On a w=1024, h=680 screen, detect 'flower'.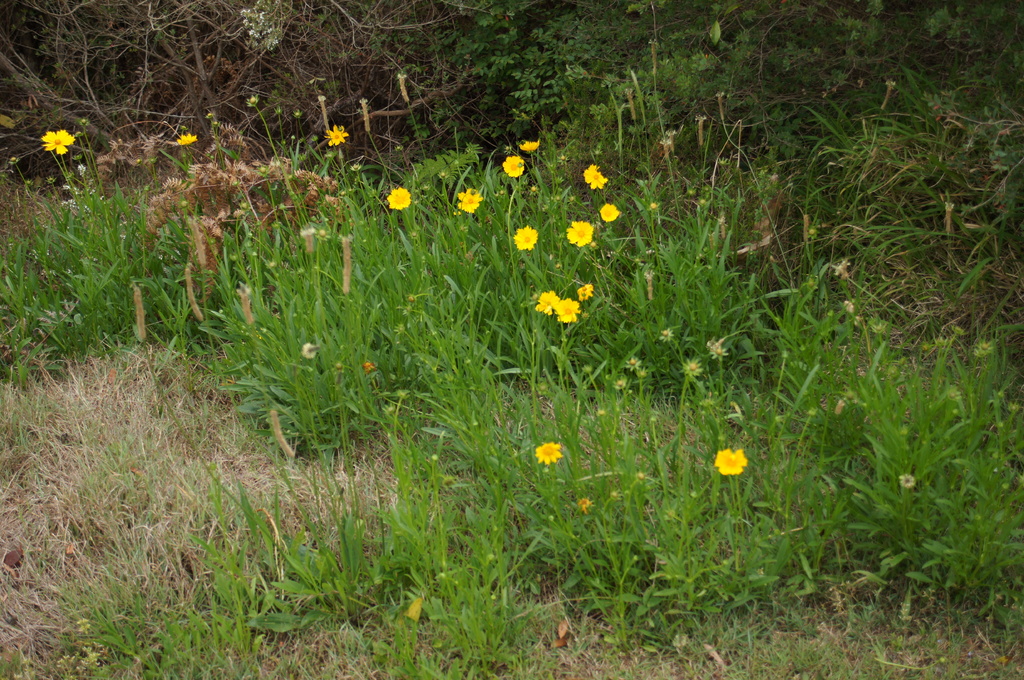
578:283:596:303.
